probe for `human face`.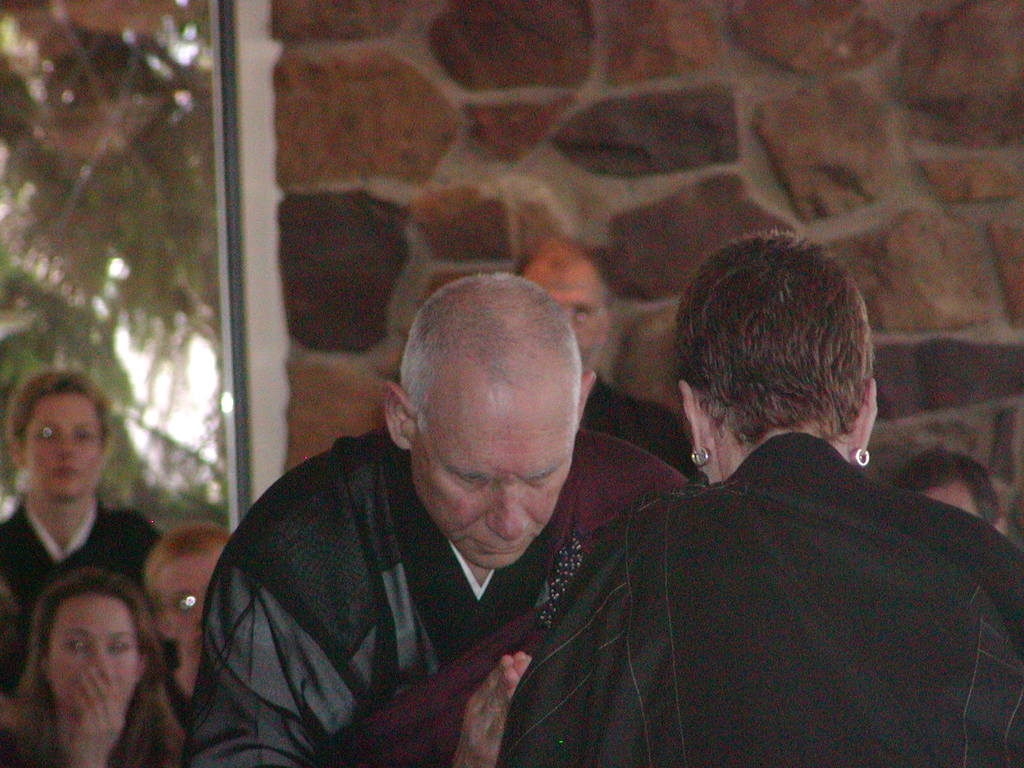
Probe result: select_region(531, 264, 604, 367).
